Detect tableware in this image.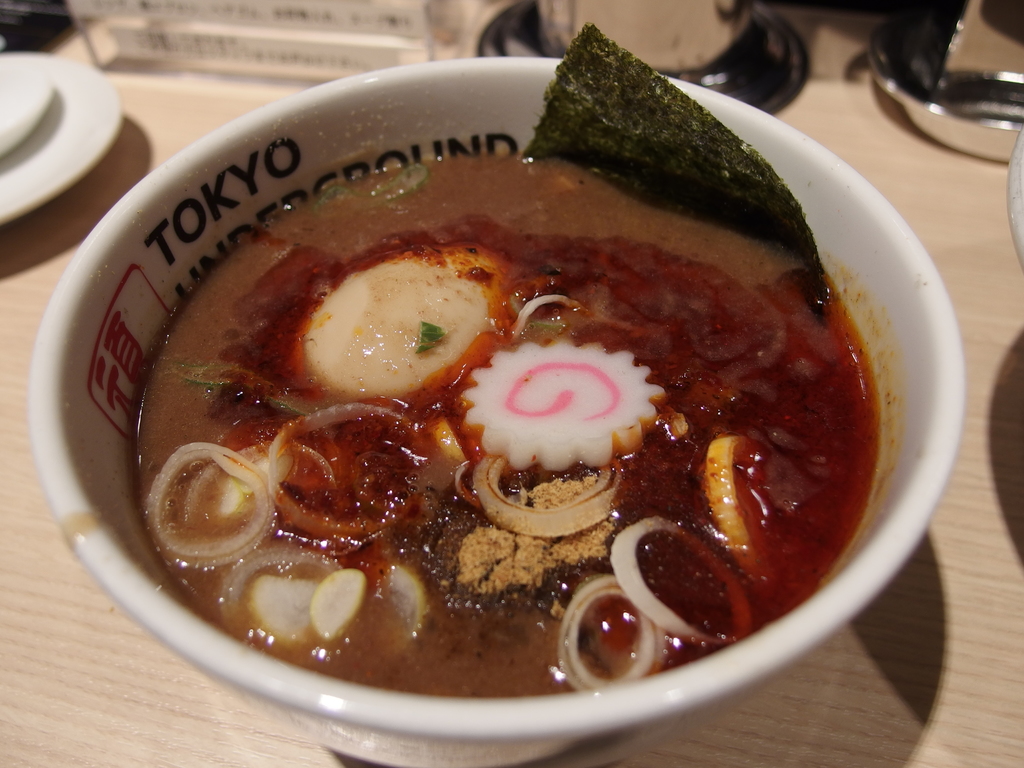
Detection: [left=0, top=52, right=122, bottom=227].
